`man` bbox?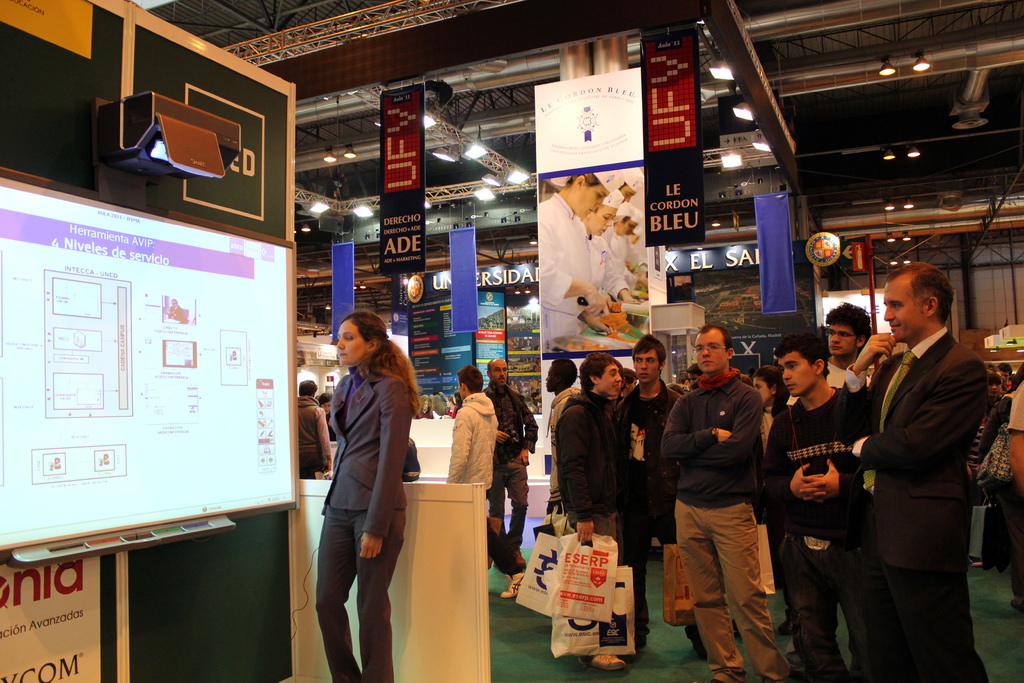
<bbox>785, 304, 872, 409</bbox>
